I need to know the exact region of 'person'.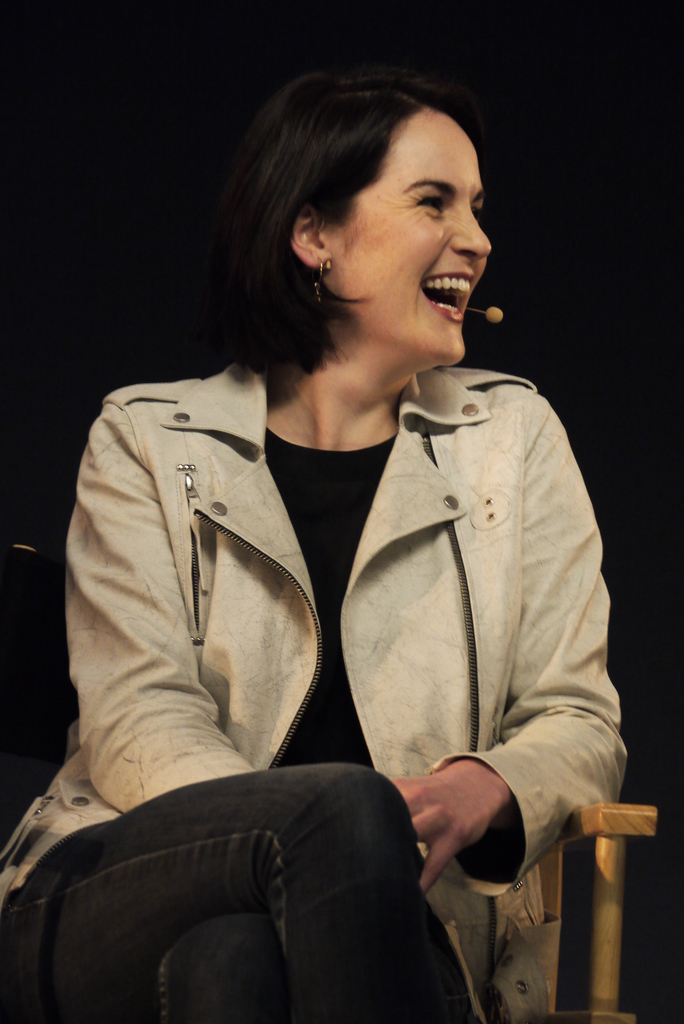
Region: left=34, top=83, right=631, bottom=1007.
